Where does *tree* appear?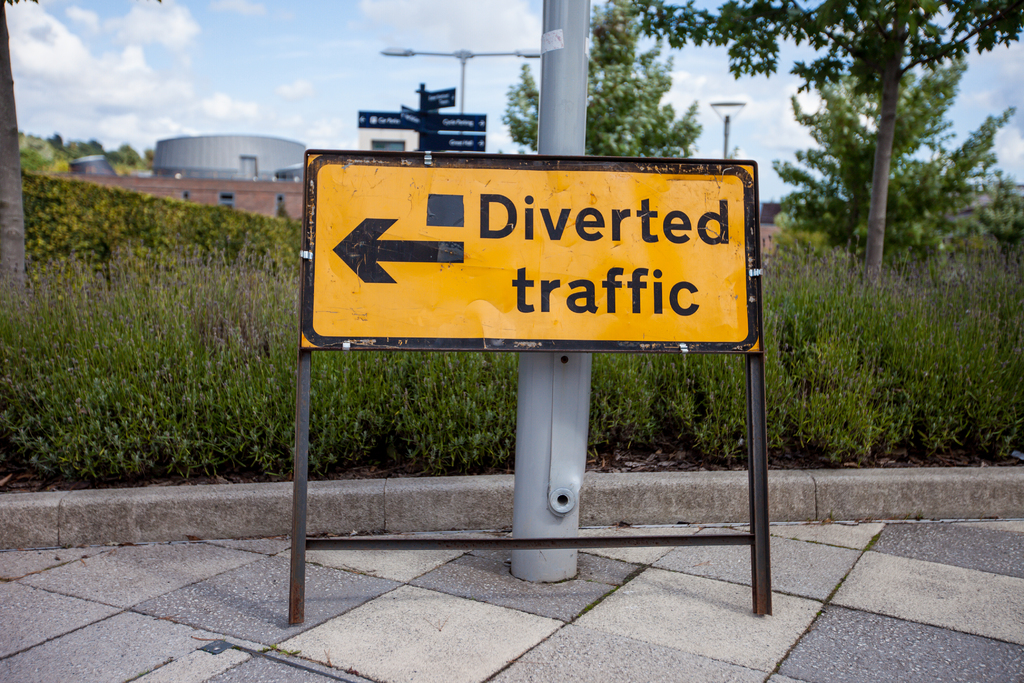
Appears at (left=792, top=51, right=971, bottom=274).
